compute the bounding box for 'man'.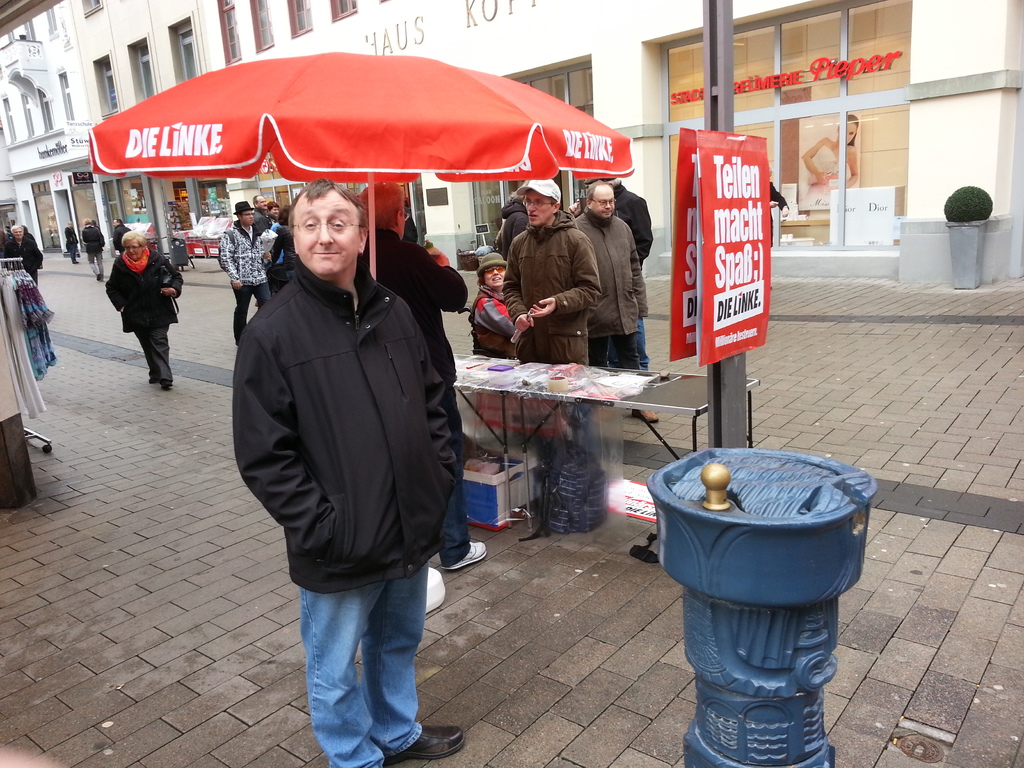
x1=2 y1=224 x2=51 y2=287.
